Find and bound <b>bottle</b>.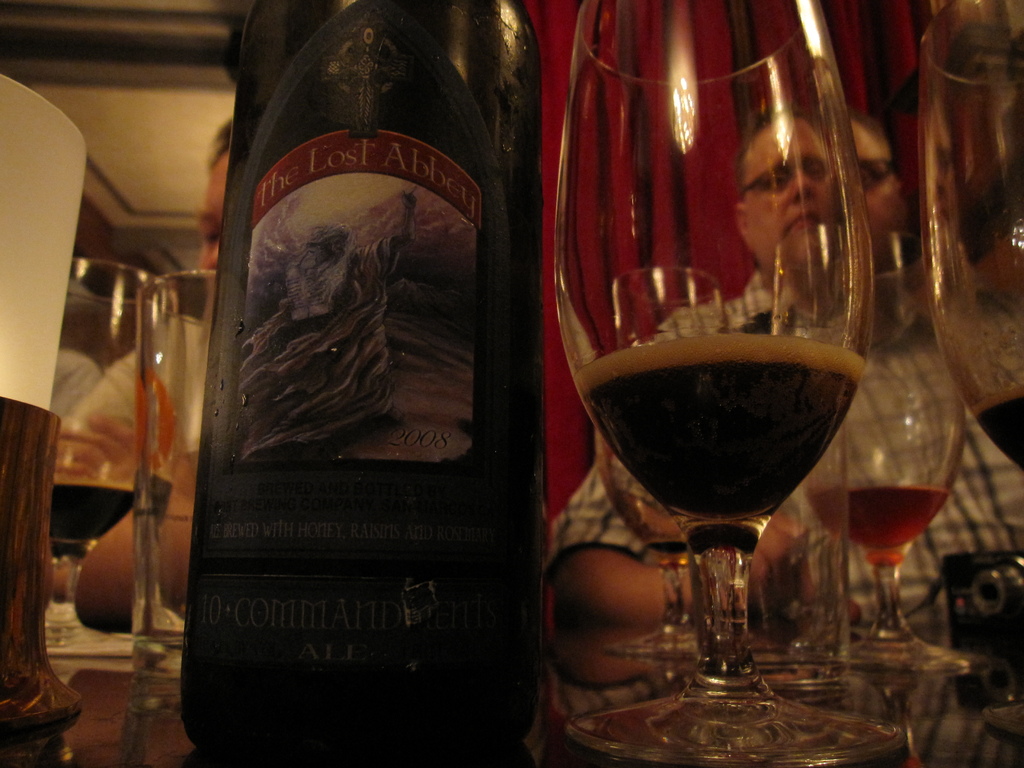
Bound: pyautogui.locateOnScreen(180, 0, 548, 764).
